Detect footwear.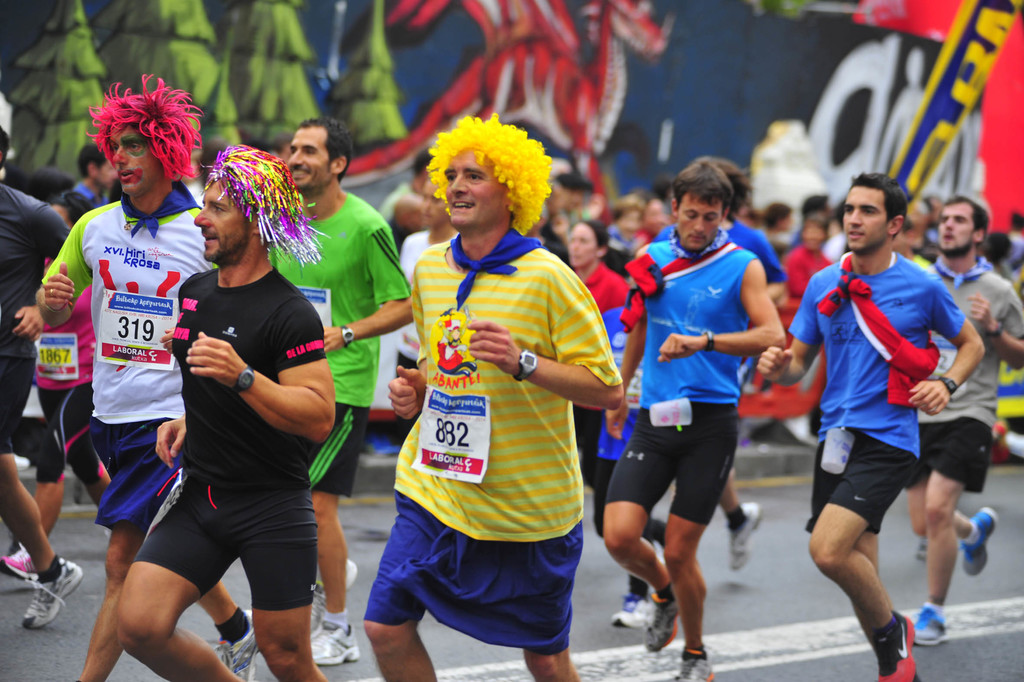
Detected at (x1=879, y1=609, x2=911, y2=681).
